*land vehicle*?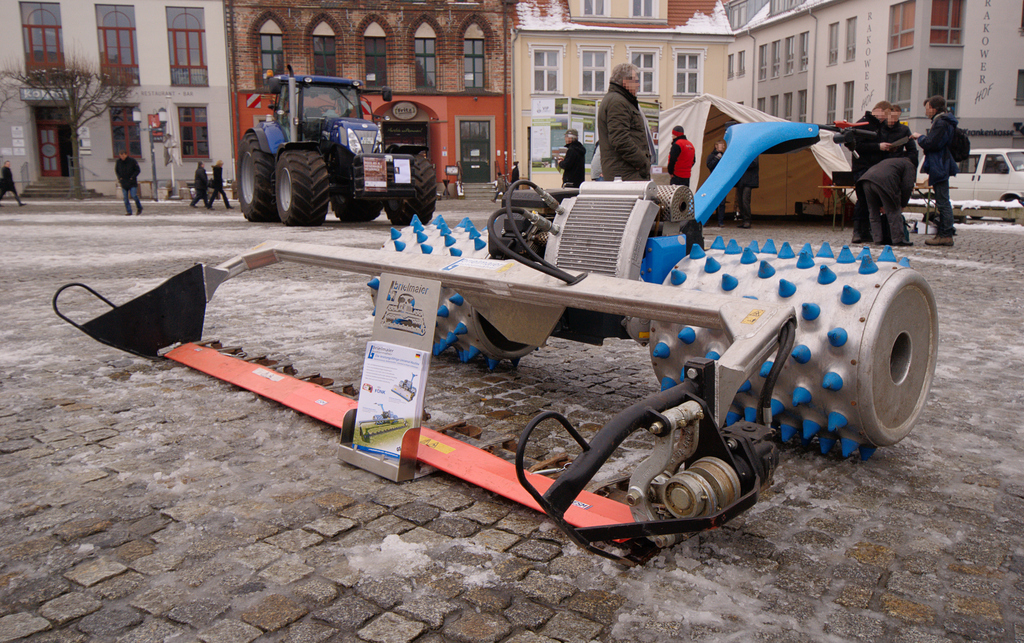
(223, 68, 422, 222)
